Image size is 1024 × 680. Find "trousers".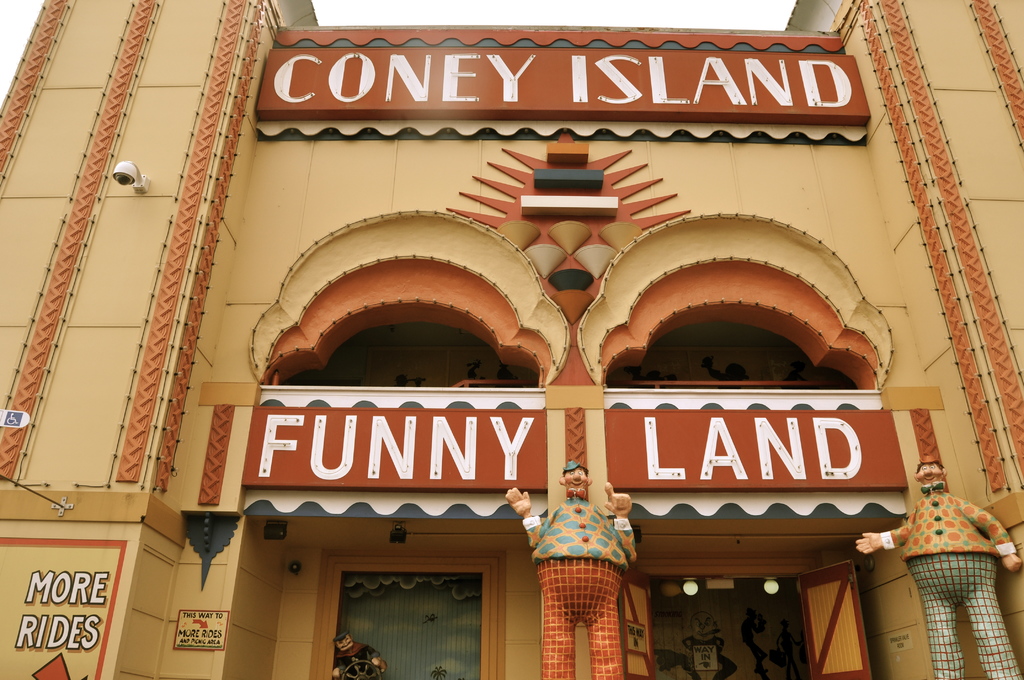
906,550,1021,679.
